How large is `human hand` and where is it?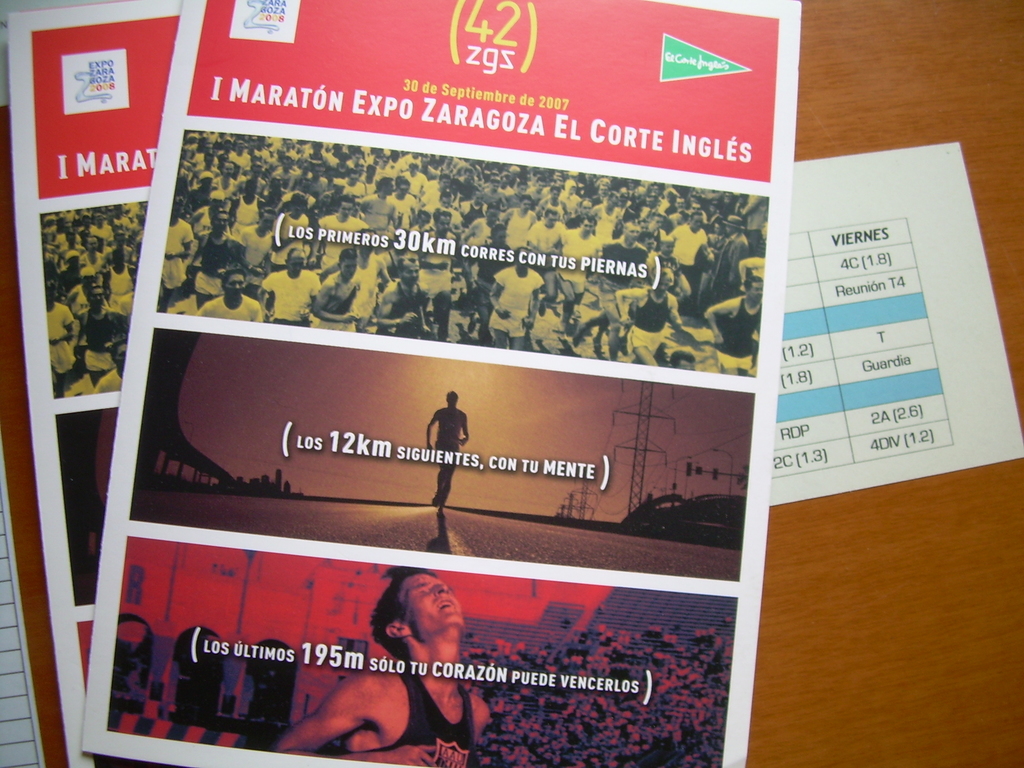
Bounding box: l=260, t=310, r=269, b=321.
